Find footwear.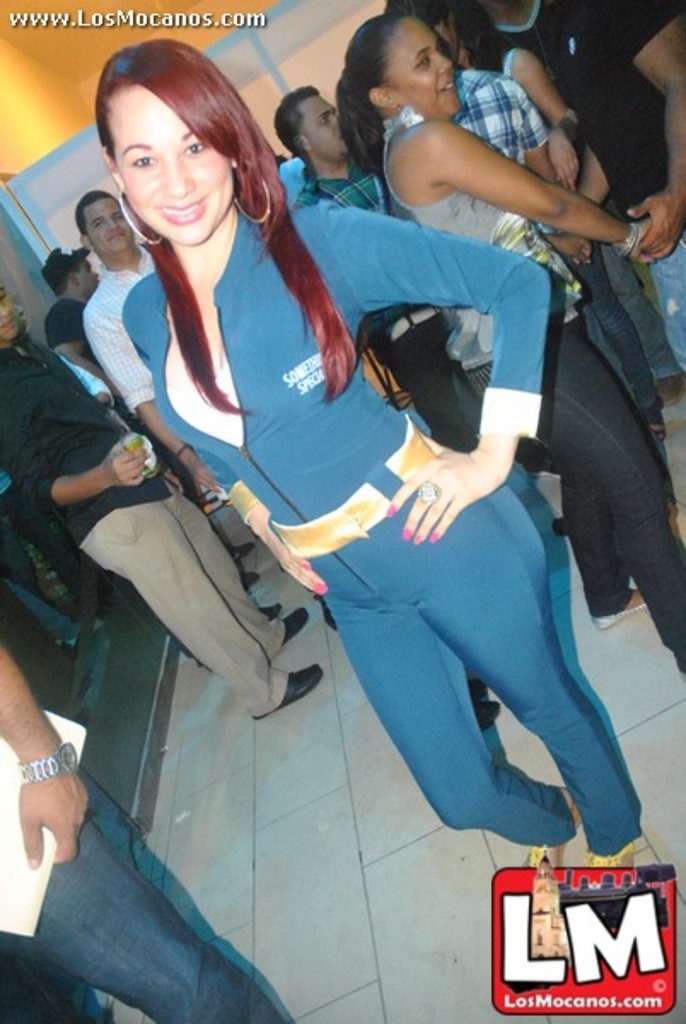
[520,782,577,869].
